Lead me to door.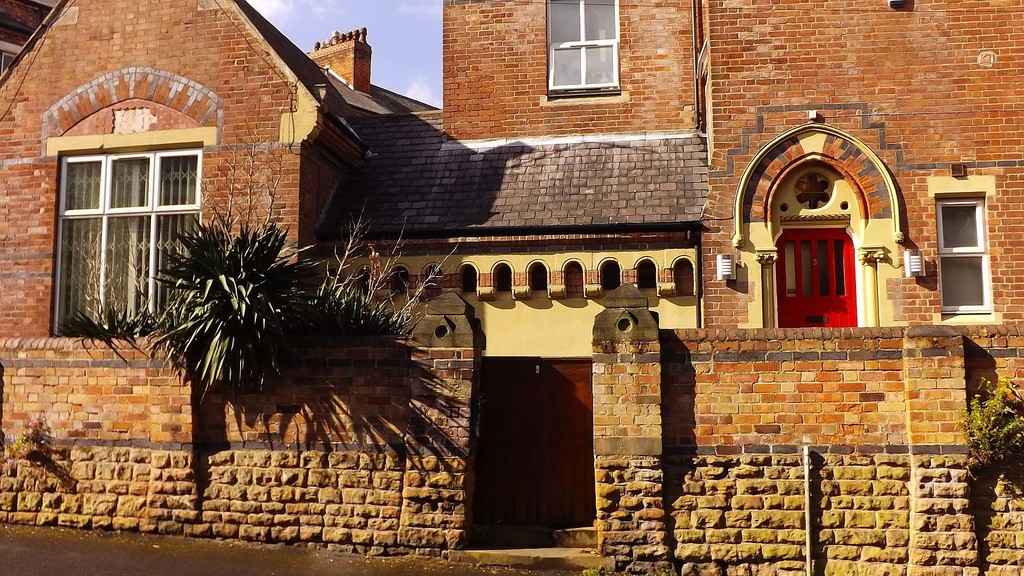
Lead to (772, 230, 858, 330).
